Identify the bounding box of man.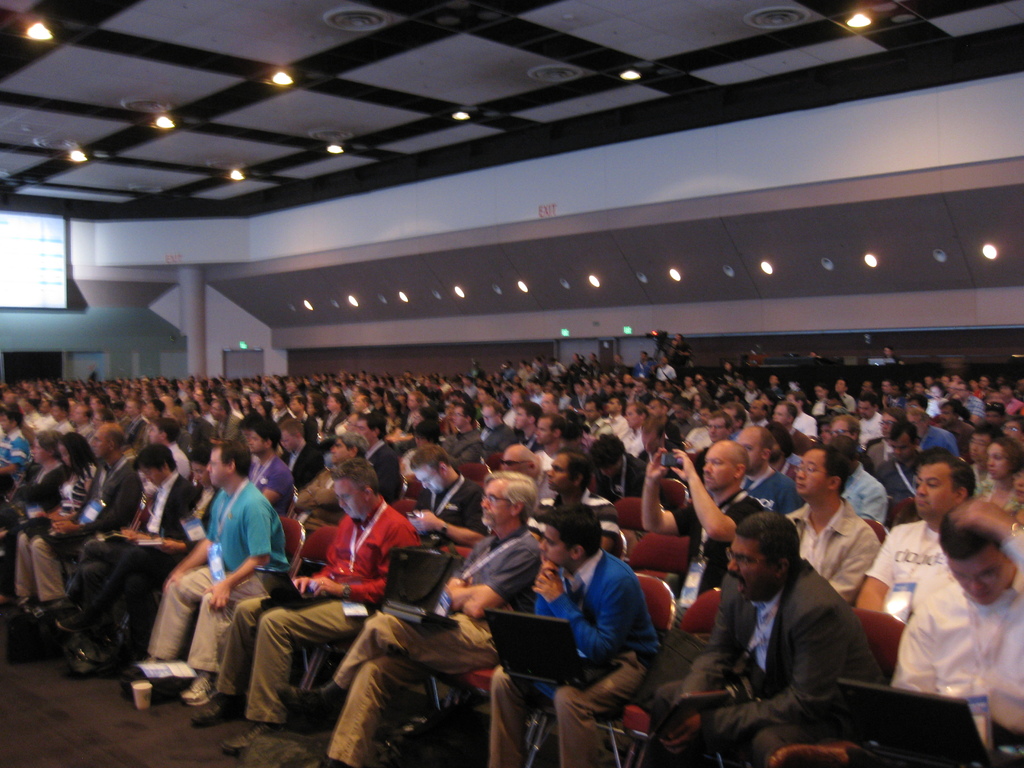
890,500,1023,767.
